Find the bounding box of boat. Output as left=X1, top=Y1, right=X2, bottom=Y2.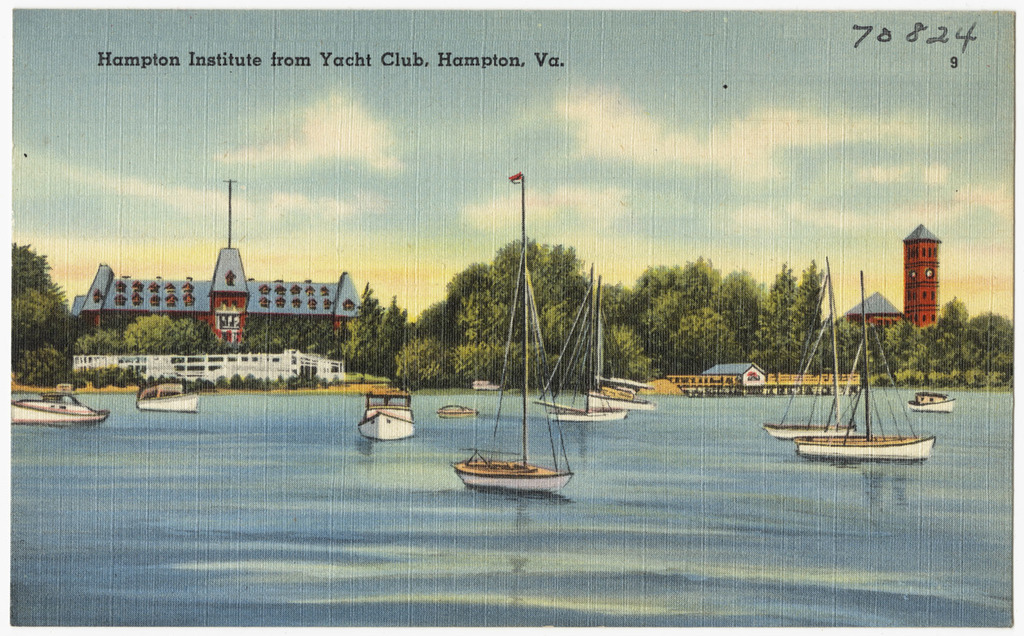
left=588, top=310, right=649, bottom=411.
